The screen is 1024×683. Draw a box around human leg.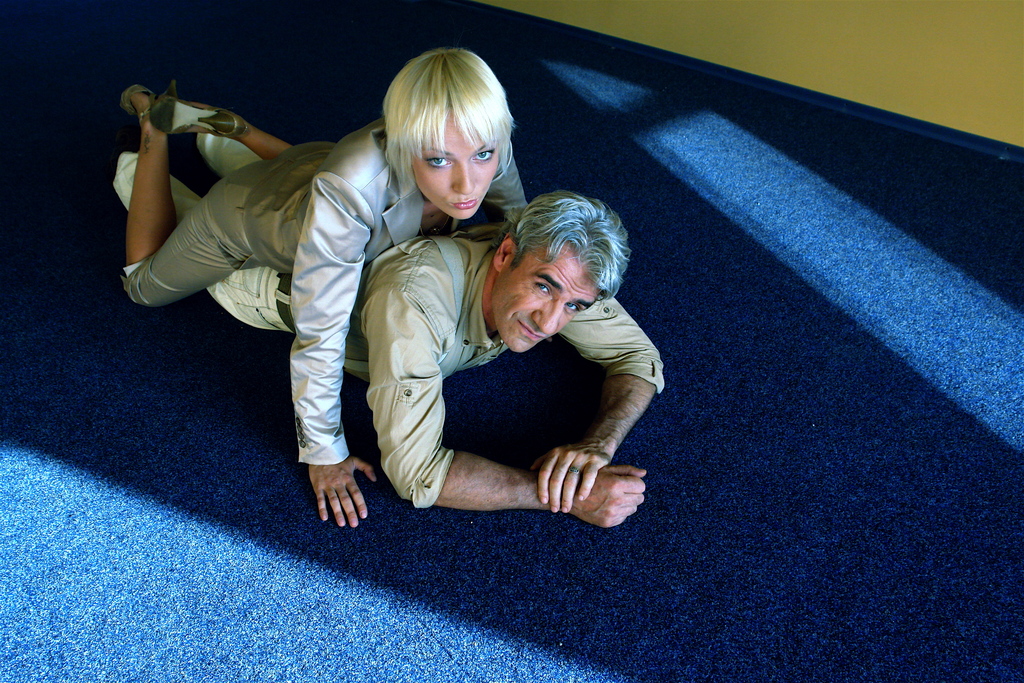
l=178, t=98, r=321, b=158.
